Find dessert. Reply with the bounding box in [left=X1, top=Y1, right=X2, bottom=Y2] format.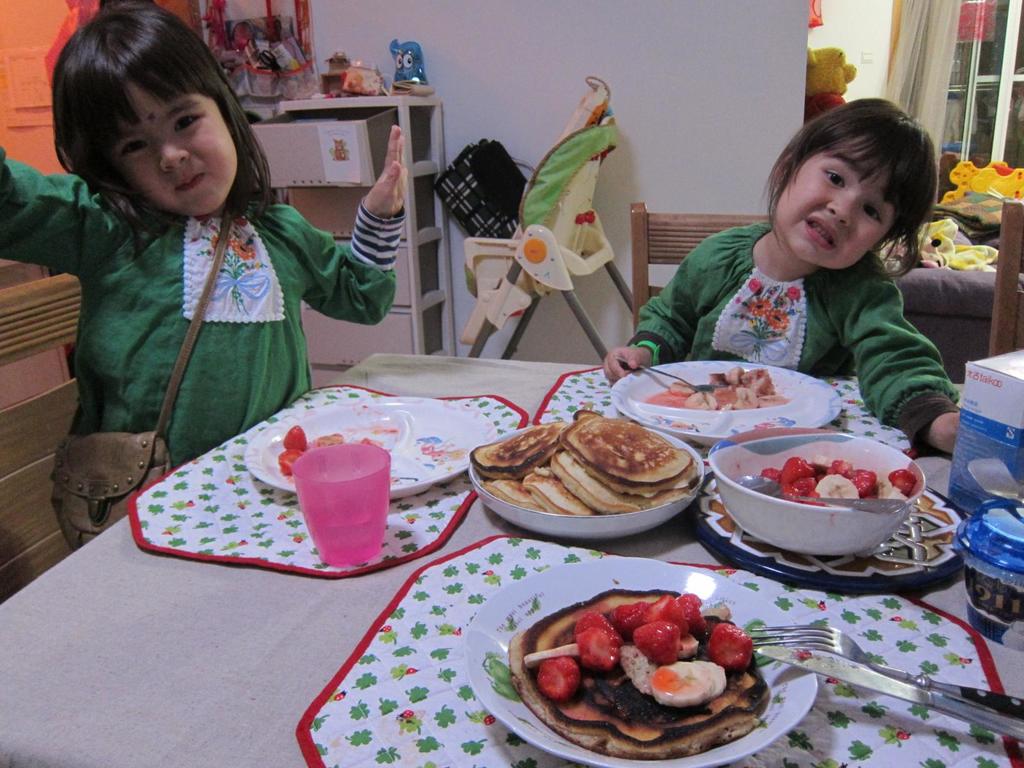
[left=652, top=365, right=790, bottom=415].
